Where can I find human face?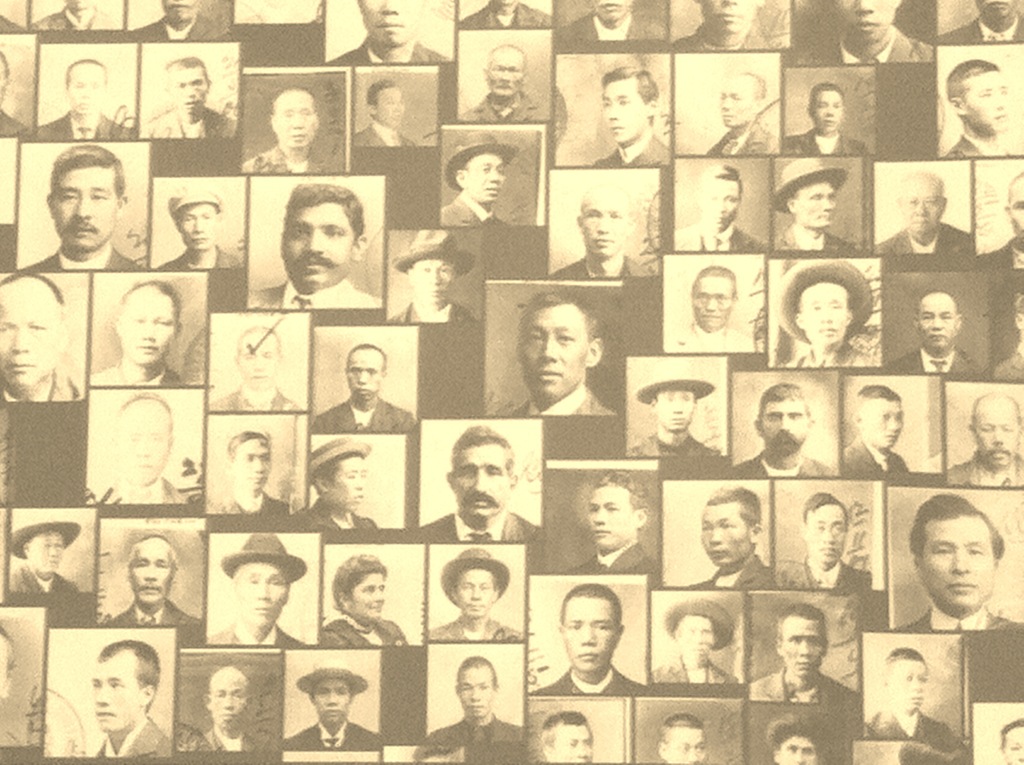
You can find it at (x1=550, y1=723, x2=590, y2=764).
